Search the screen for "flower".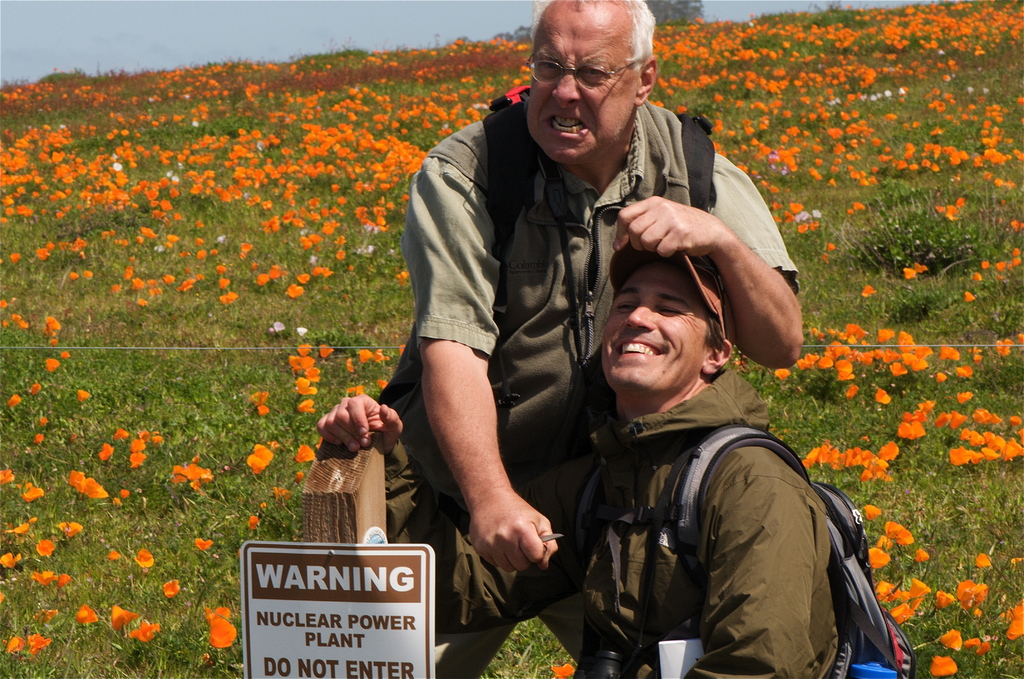
Found at <box>216,265,227,277</box>.
